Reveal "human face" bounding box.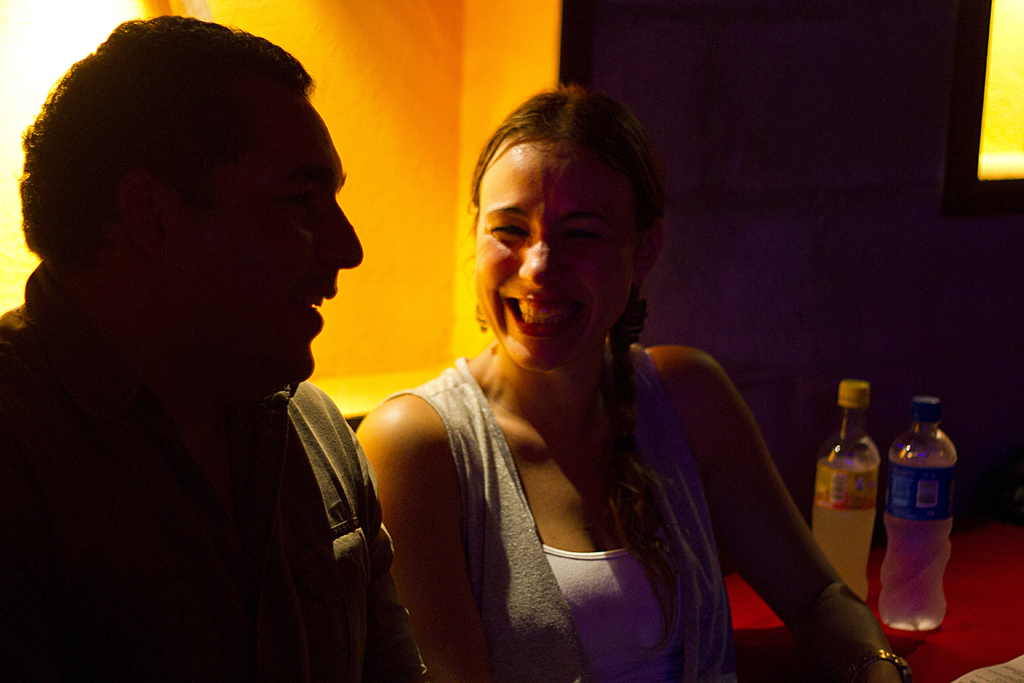
Revealed: pyautogui.locateOnScreen(158, 91, 358, 388).
